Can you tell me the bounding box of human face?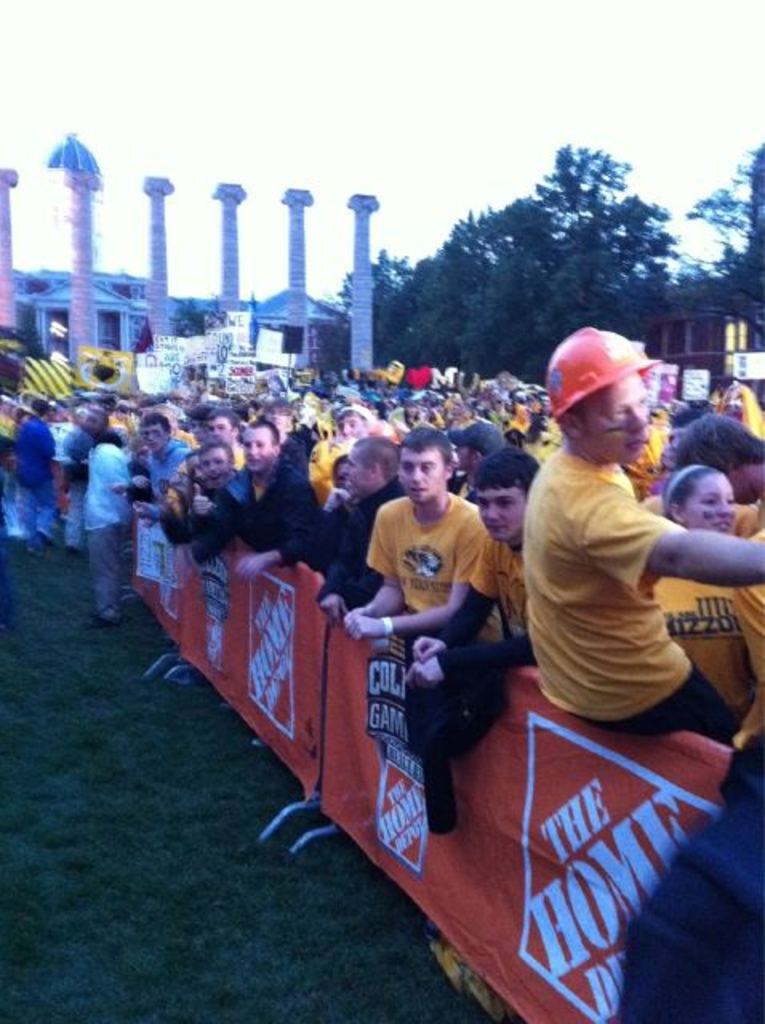
{"left": 203, "top": 413, "right": 232, "bottom": 445}.
